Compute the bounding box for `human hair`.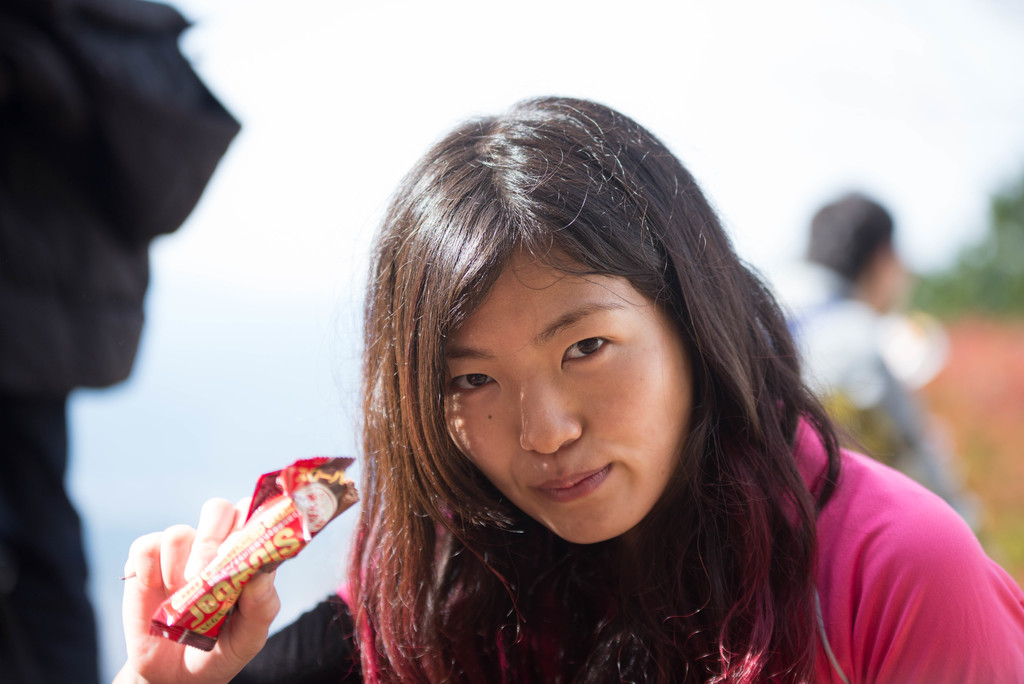
<box>808,187,896,273</box>.
